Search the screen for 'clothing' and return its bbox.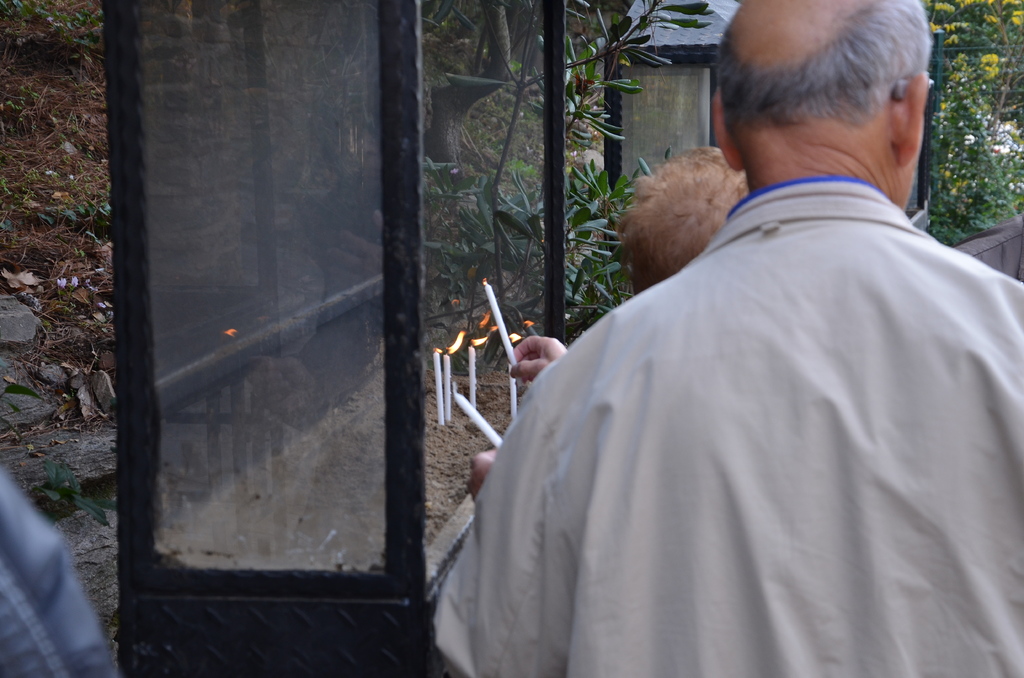
Found: 0,465,116,677.
